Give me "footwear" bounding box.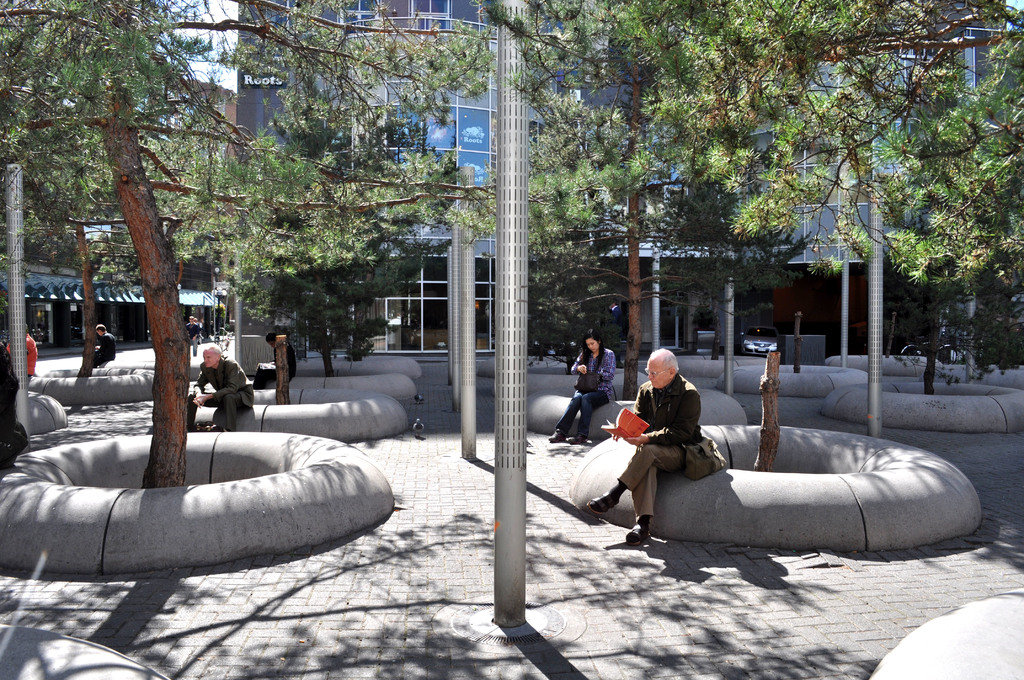
(x1=570, y1=435, x2=586, y2=447).
